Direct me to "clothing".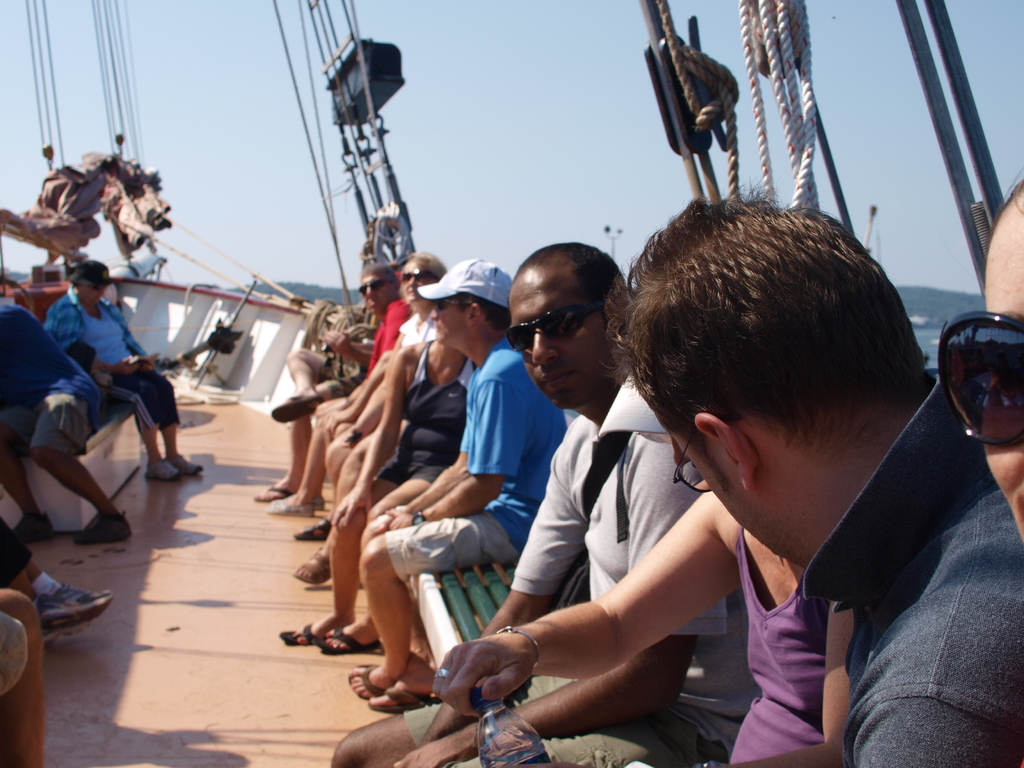
Direction: region(0, 300, 102, 447).
